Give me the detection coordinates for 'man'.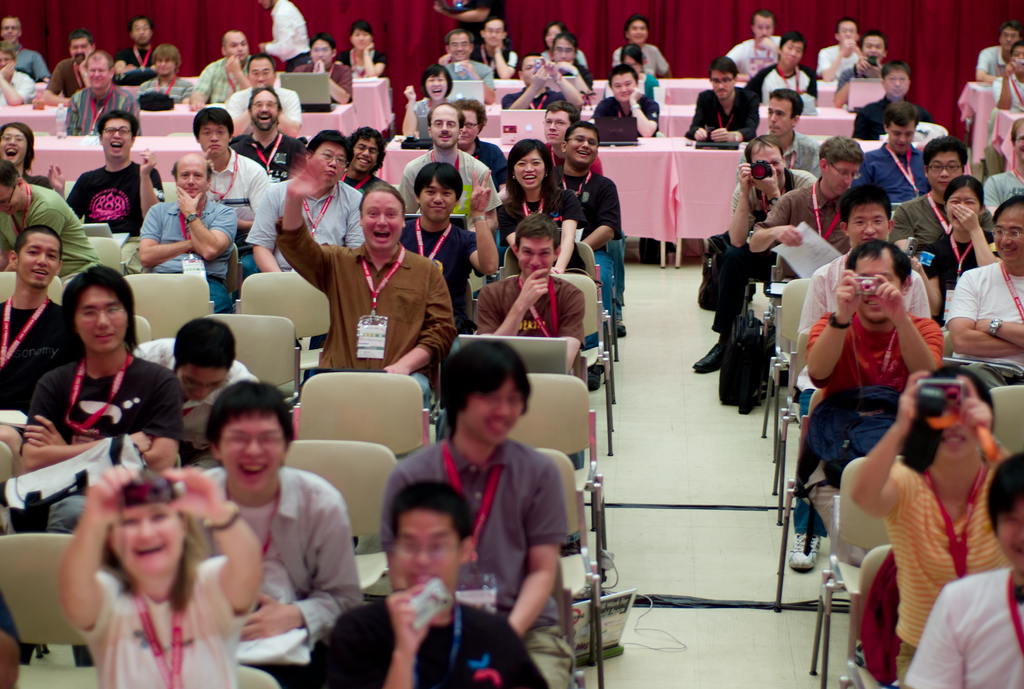
[x1=325, y1=480, x2=550, y2=688].
